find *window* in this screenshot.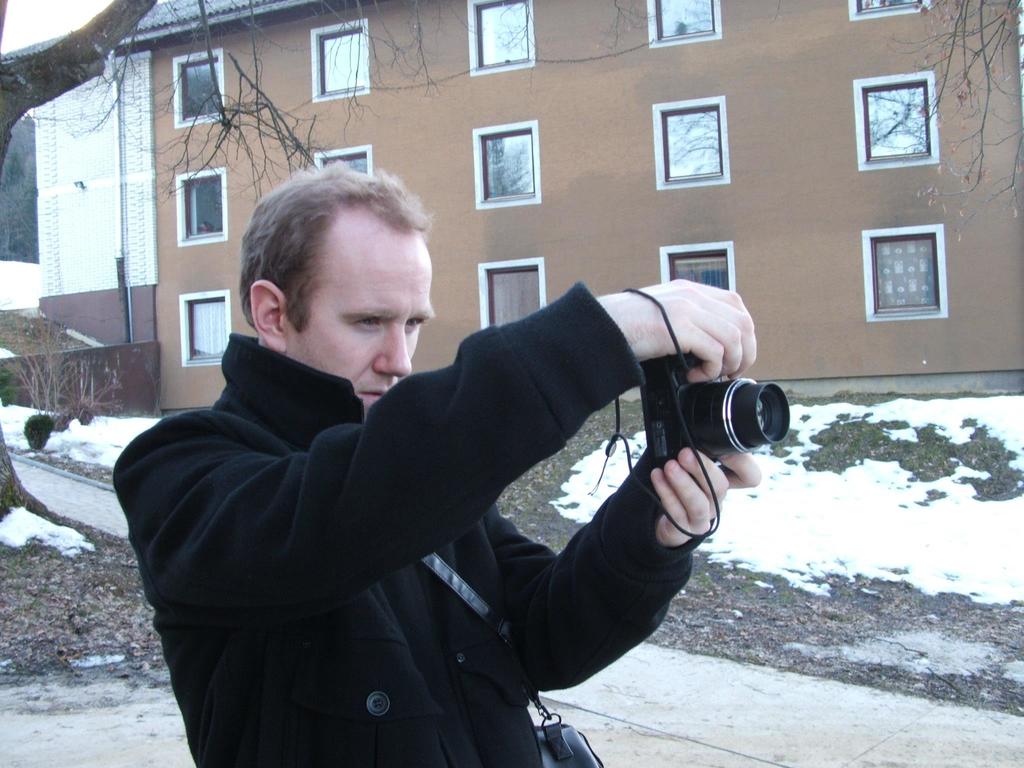
The bounding box for *window* is rect(852, 71, 941, 172).
